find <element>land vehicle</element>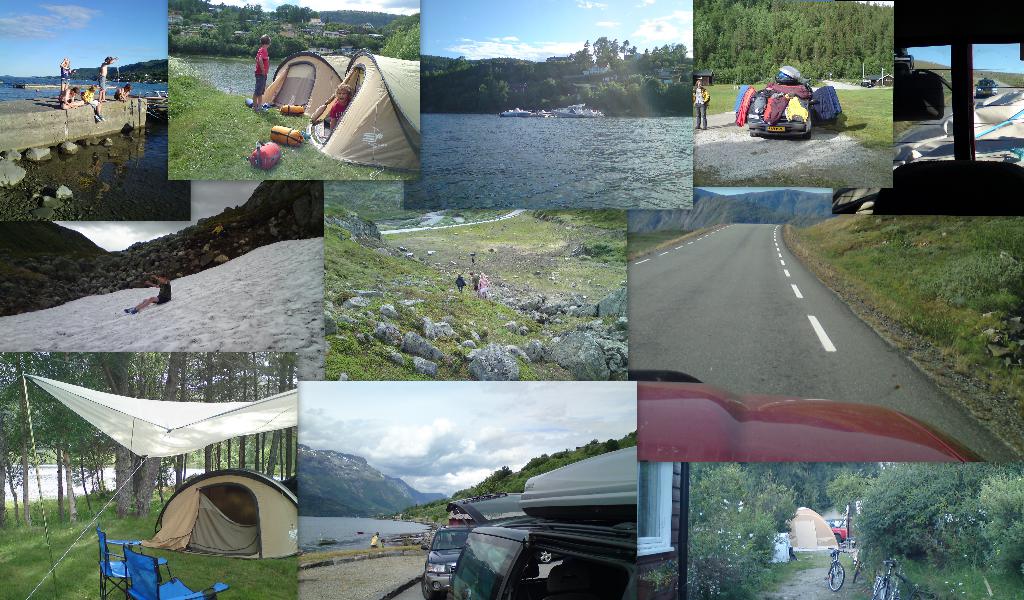
<bbox>872, 555, 909, 599</bbox>
